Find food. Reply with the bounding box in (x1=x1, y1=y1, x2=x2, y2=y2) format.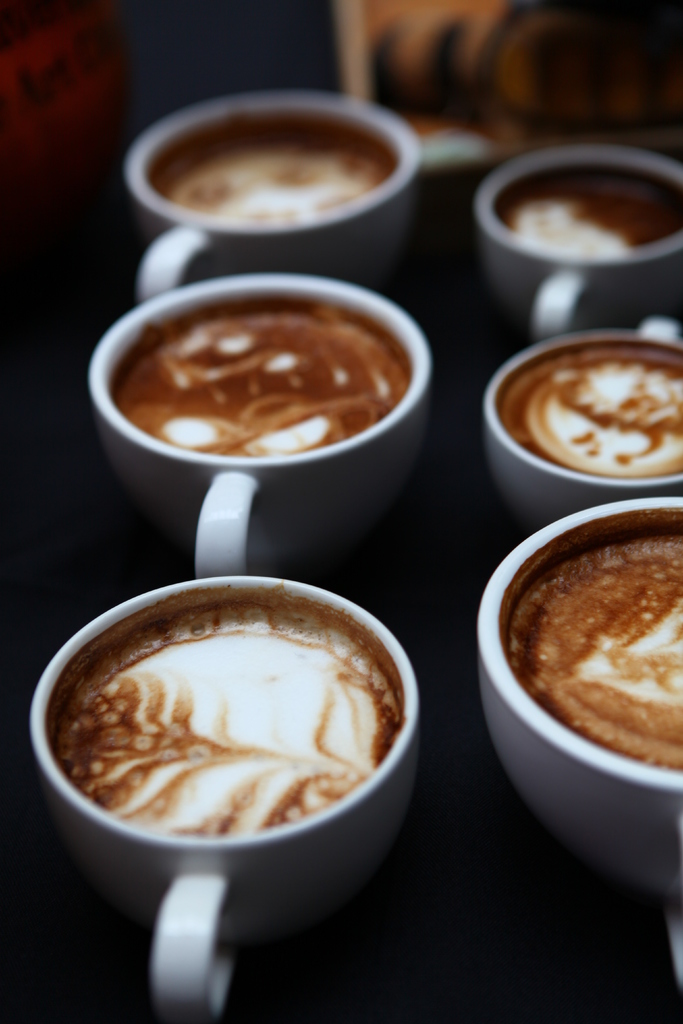
(x1=507, y1=526, x2=682, y2=752).
